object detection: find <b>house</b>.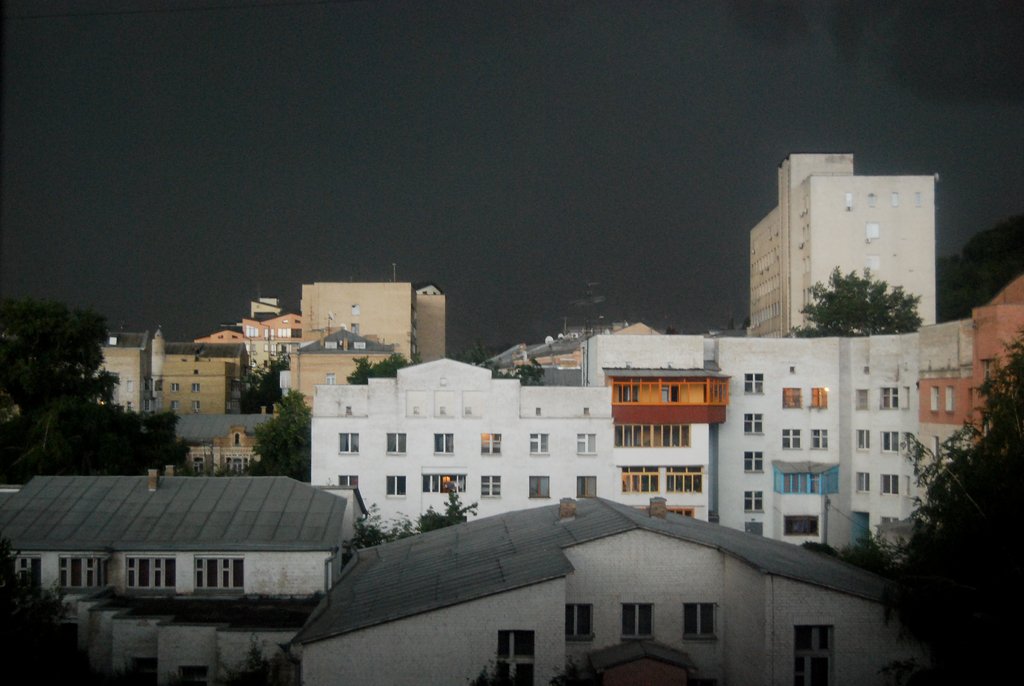
Rect(73, 590, 98, 649).
